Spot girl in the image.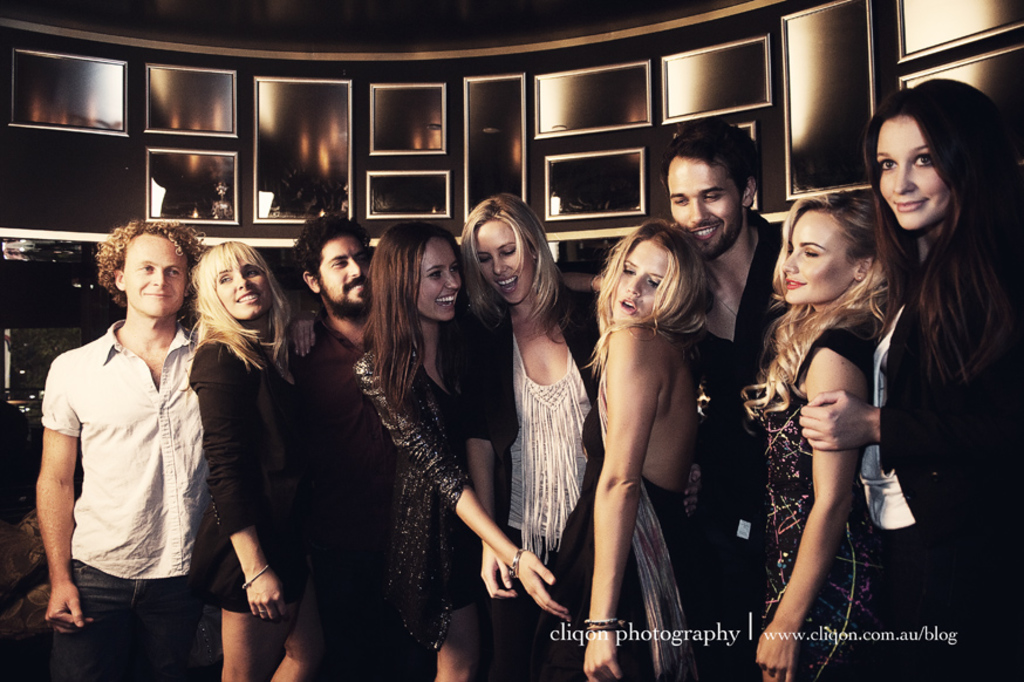
girl found at detection(185, 229, 307, 681).
